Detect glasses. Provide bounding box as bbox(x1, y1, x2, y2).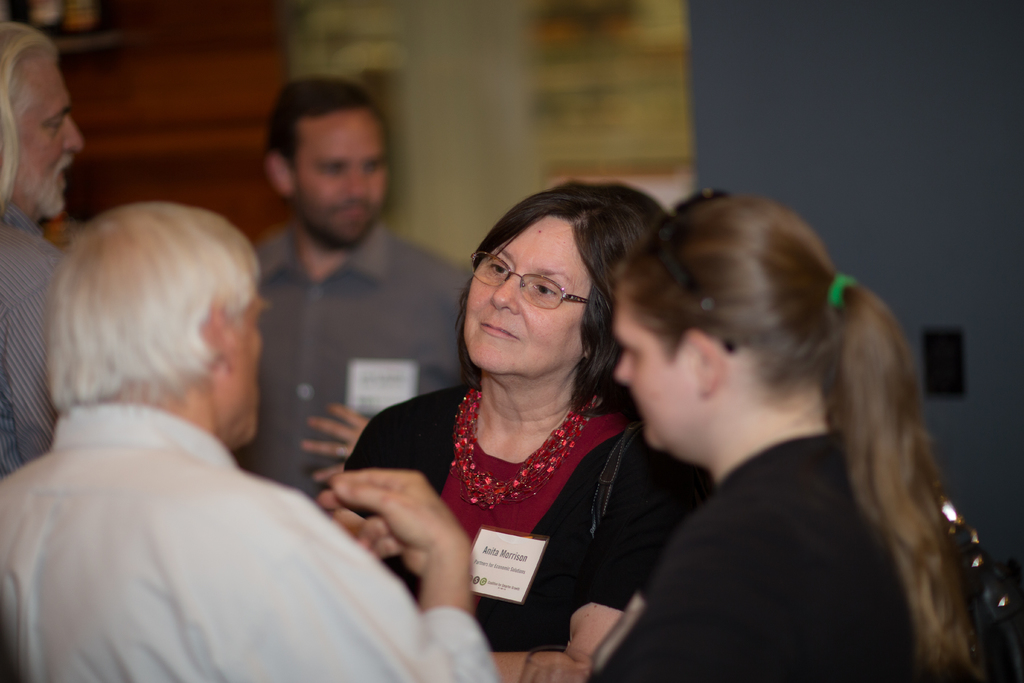
bbox(640, 186, 737, 352).
